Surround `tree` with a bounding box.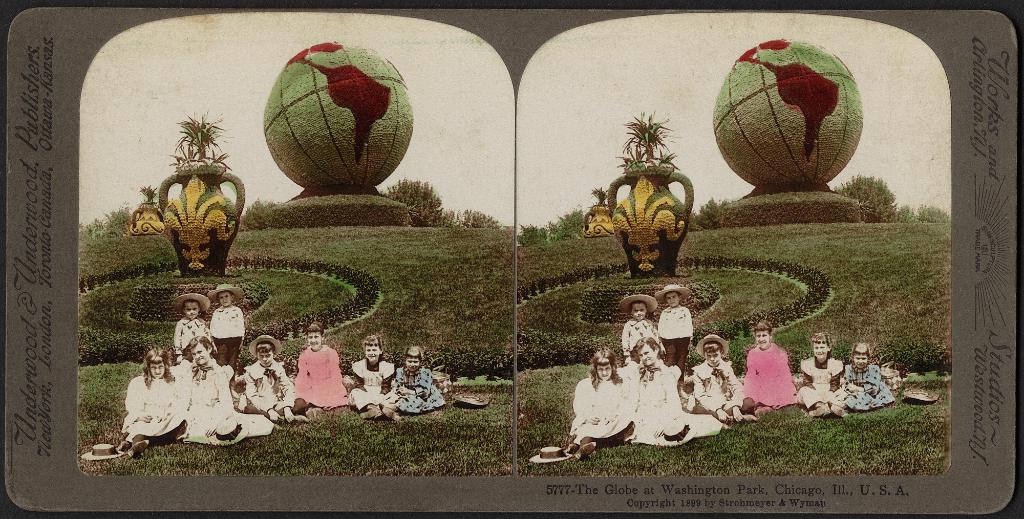
left=612, top=103, right=686, bottom=163.
